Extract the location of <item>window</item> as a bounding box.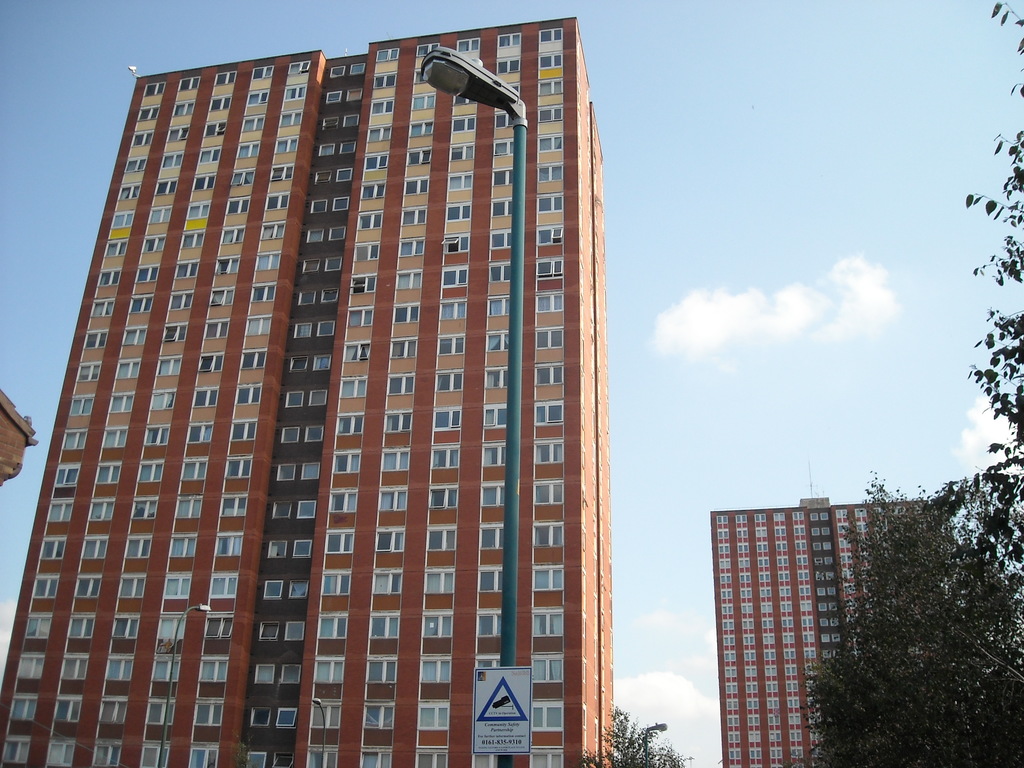
bbox=[166, 291, 192, 310].
